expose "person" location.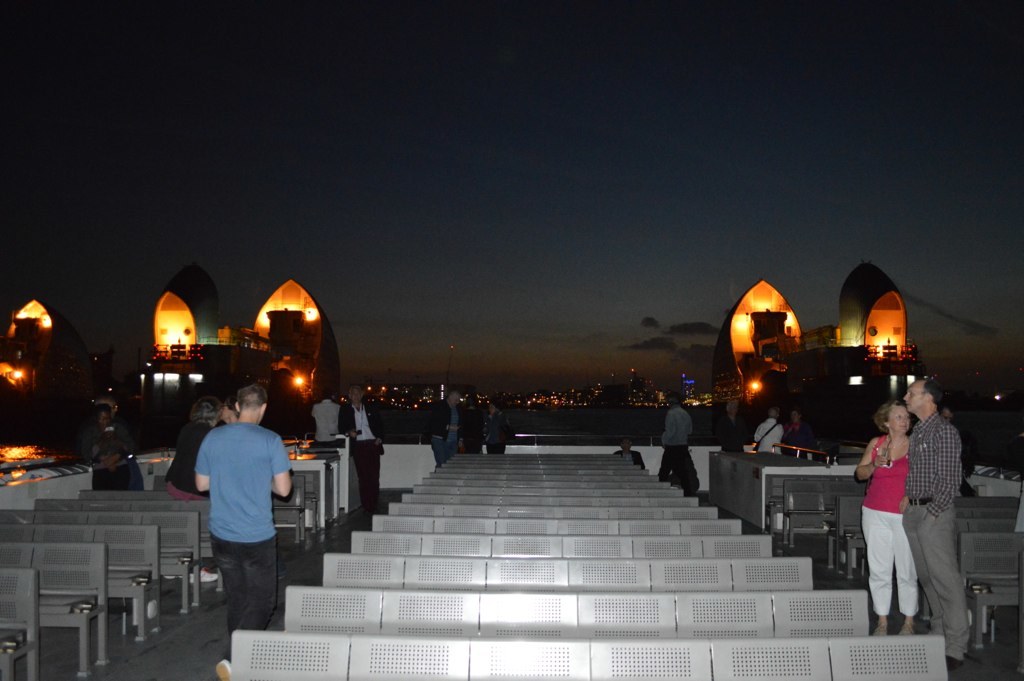
Exposed at region(430, 393, 461, 468).
